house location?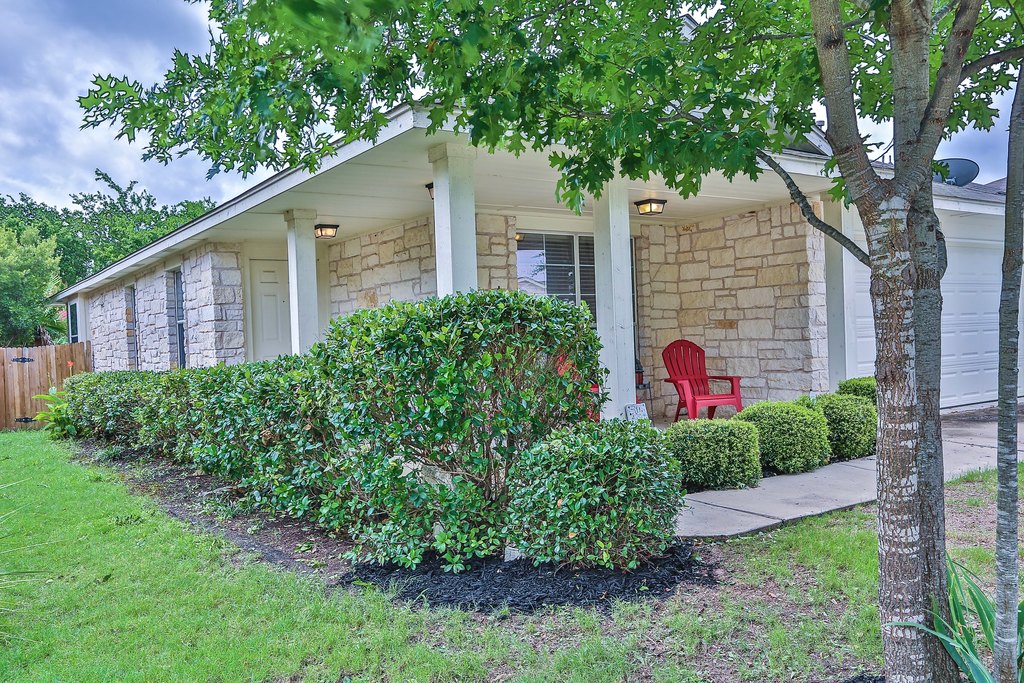
pyautogui.locateOnScreen(0, 13, 1023, 550)
